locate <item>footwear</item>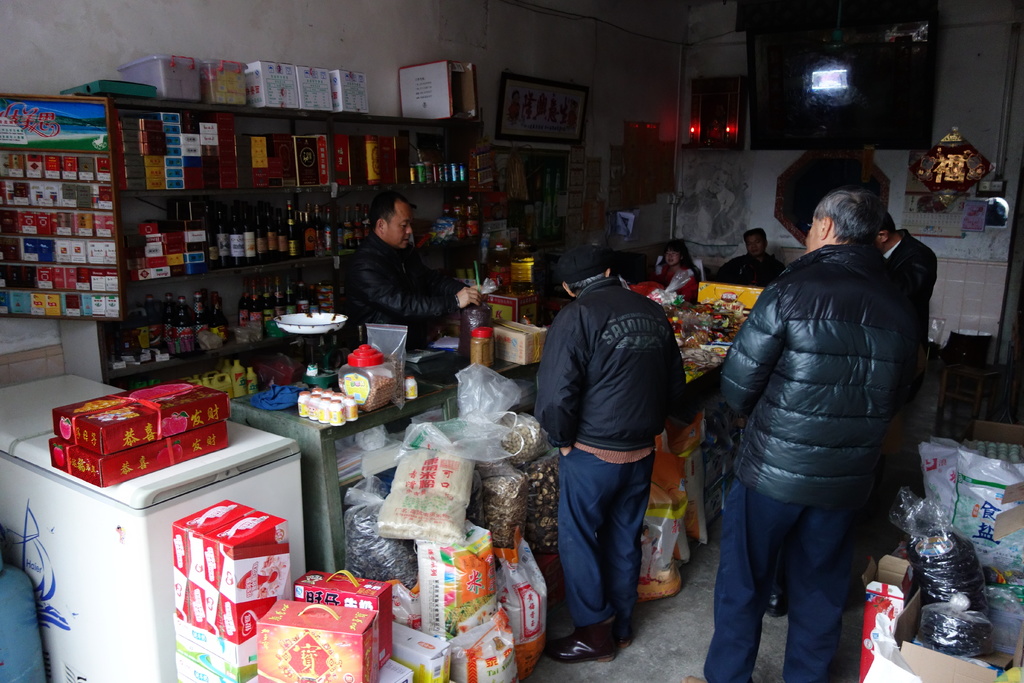
x1=767, y1=593, x2=785, y2=618
